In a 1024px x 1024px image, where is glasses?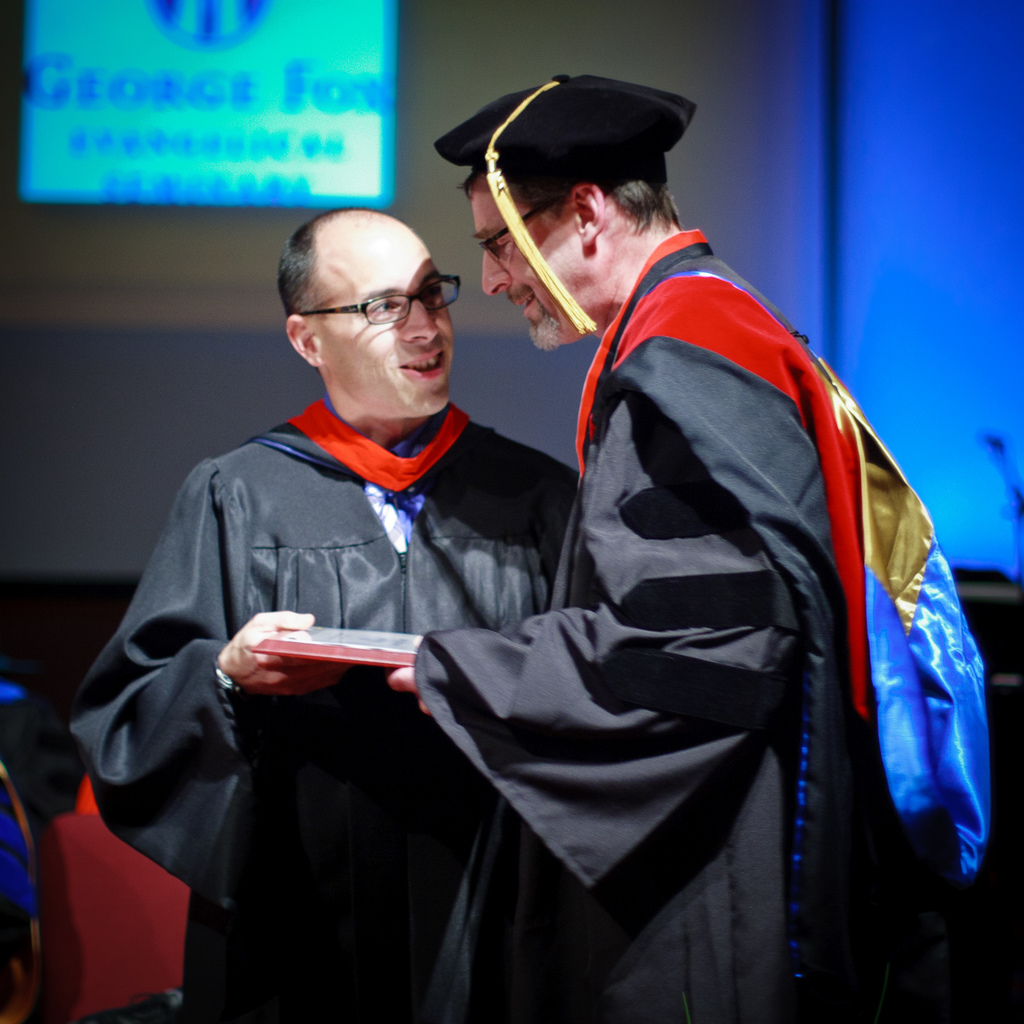
474 186 571 269.
